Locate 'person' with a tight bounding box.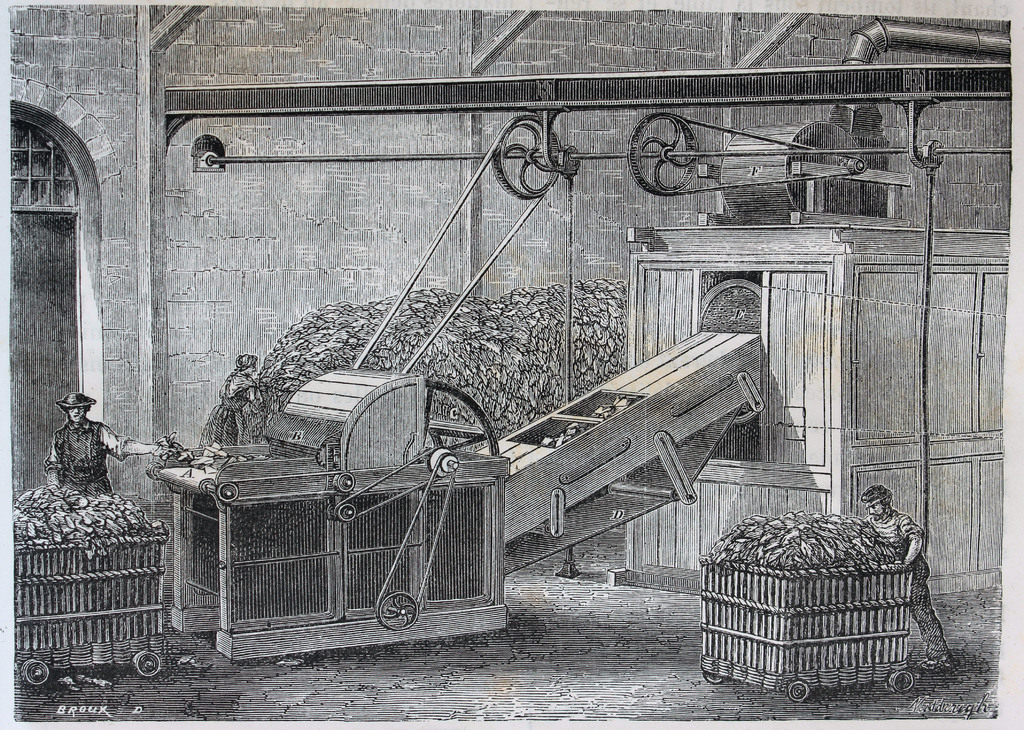
{"x1": 46, "y1": 391, "x2": 173, "y2": 494}.
